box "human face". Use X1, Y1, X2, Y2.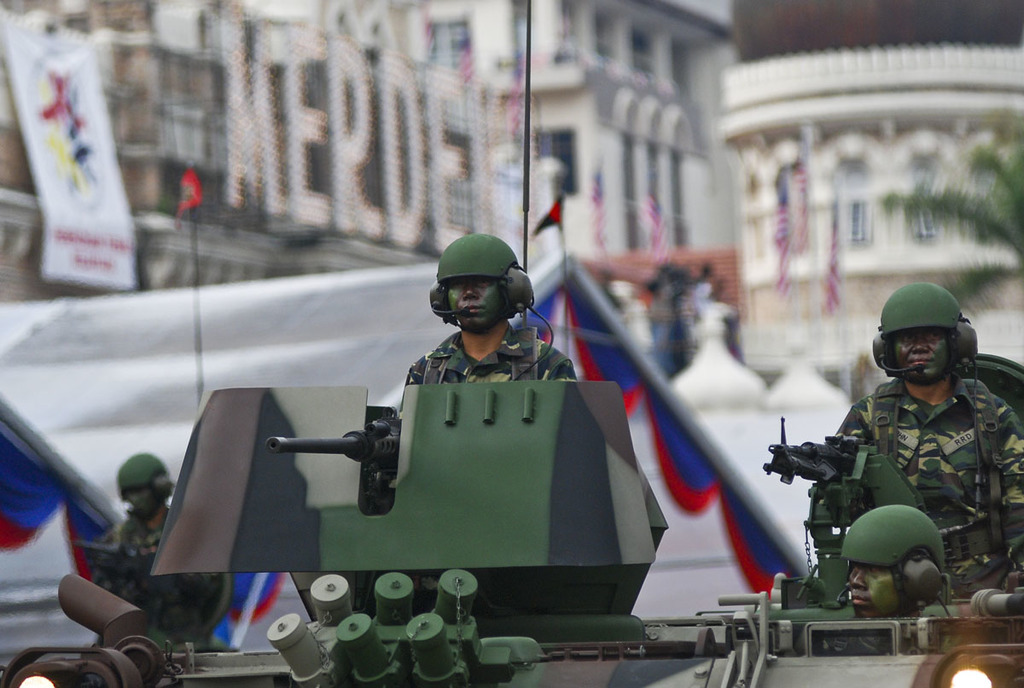
447, 277, 503, 329.
